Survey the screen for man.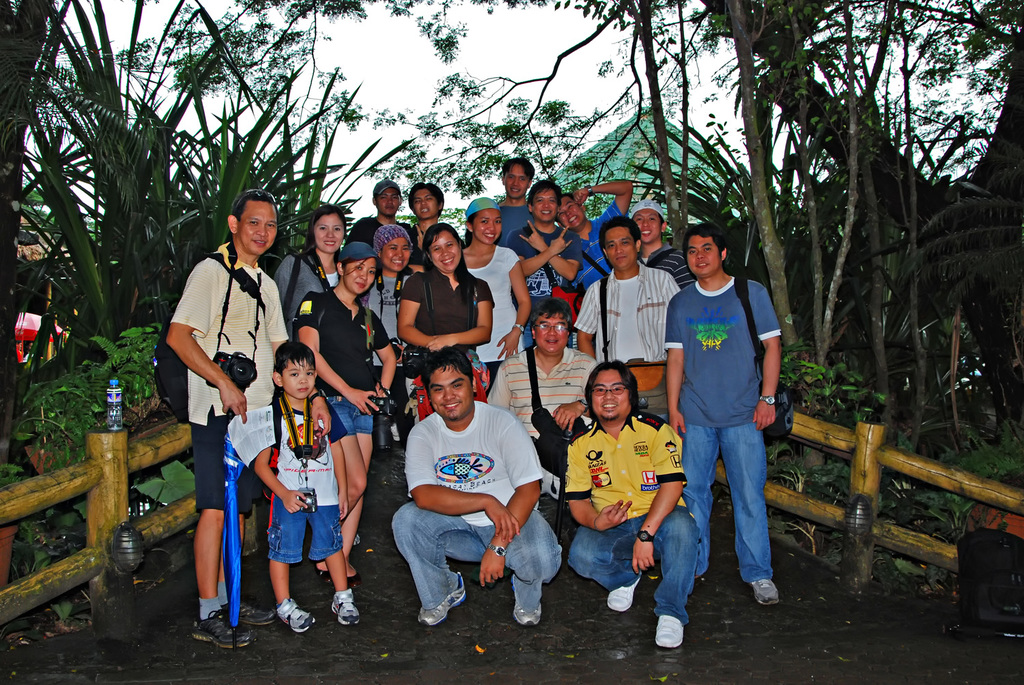
Survey found: (487,295,600,531).
